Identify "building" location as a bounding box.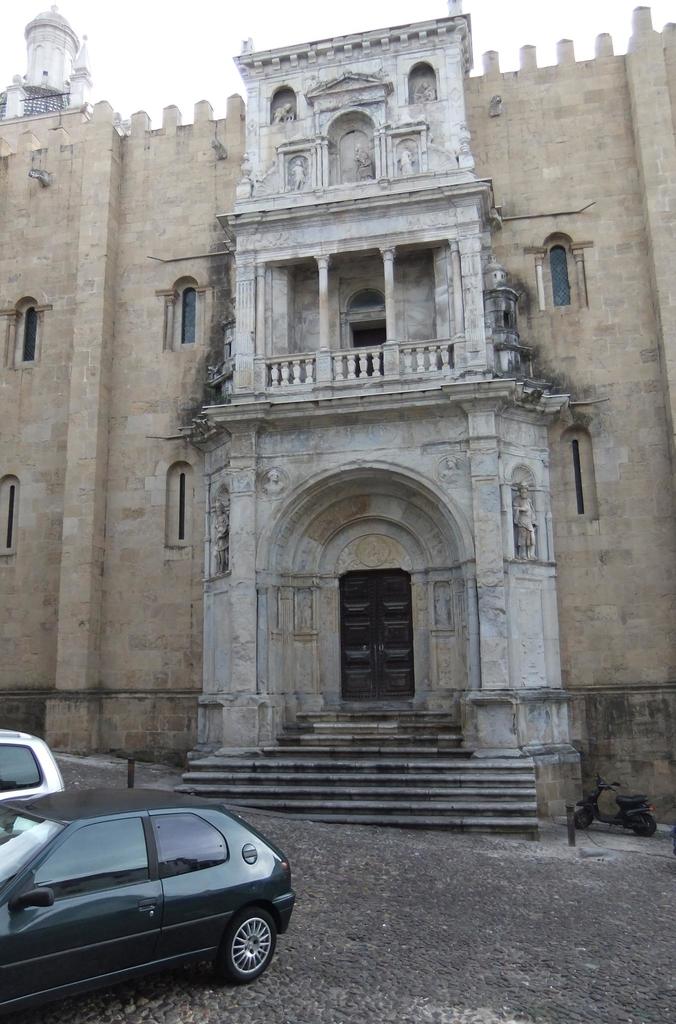
<box>0,3,675,791</box>.
